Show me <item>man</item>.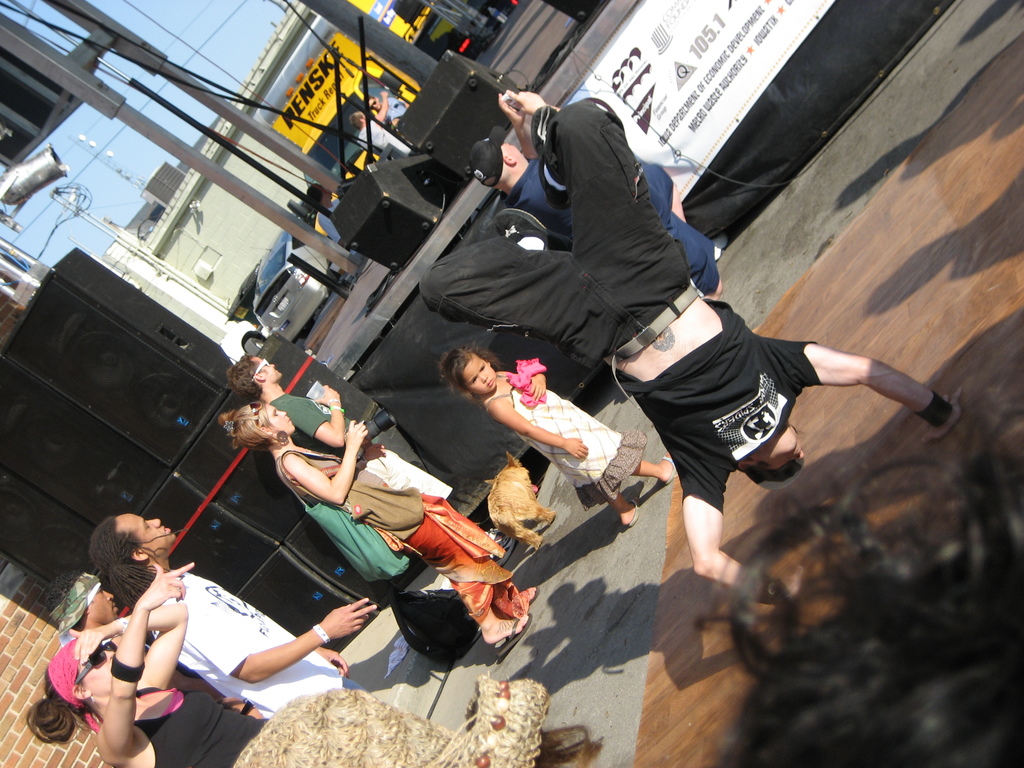
<item>man</item> is here: (525, 124, 897, 561).
